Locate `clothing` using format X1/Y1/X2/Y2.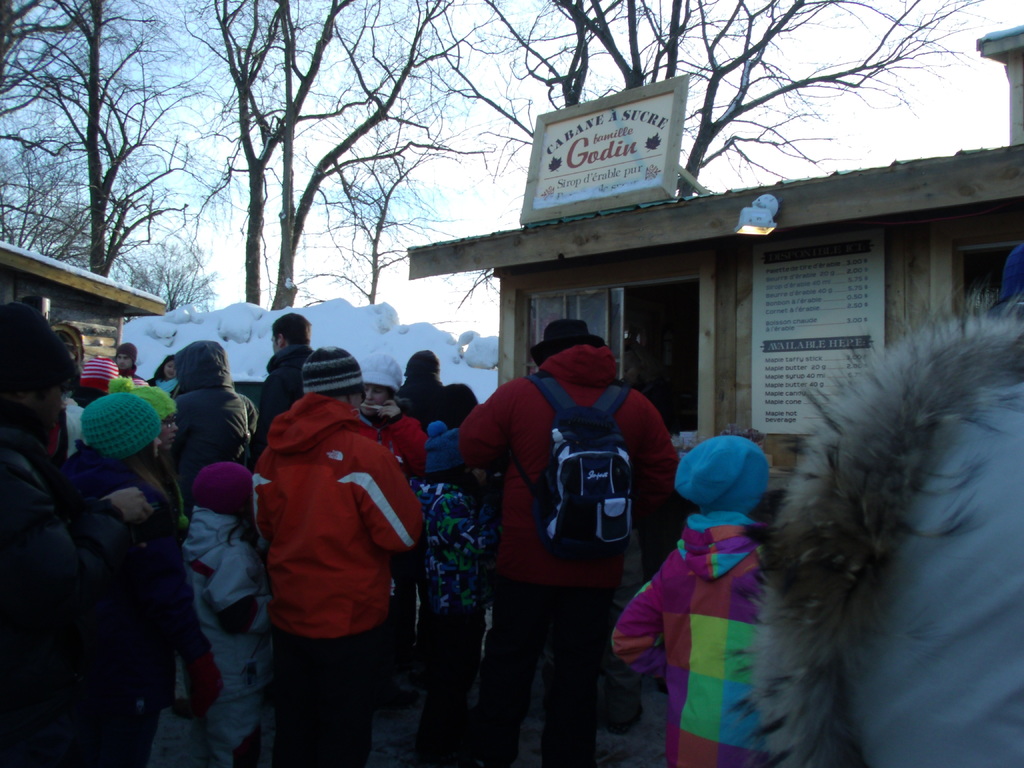
69/447/209/767.
